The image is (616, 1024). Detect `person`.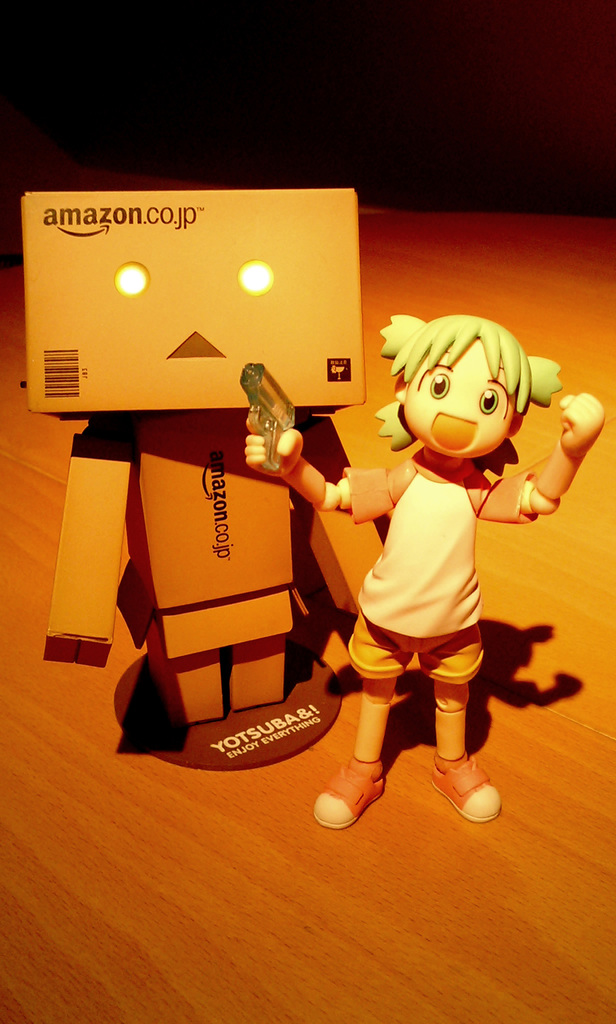
Detection: select_region(288, 300, 549, 851).
